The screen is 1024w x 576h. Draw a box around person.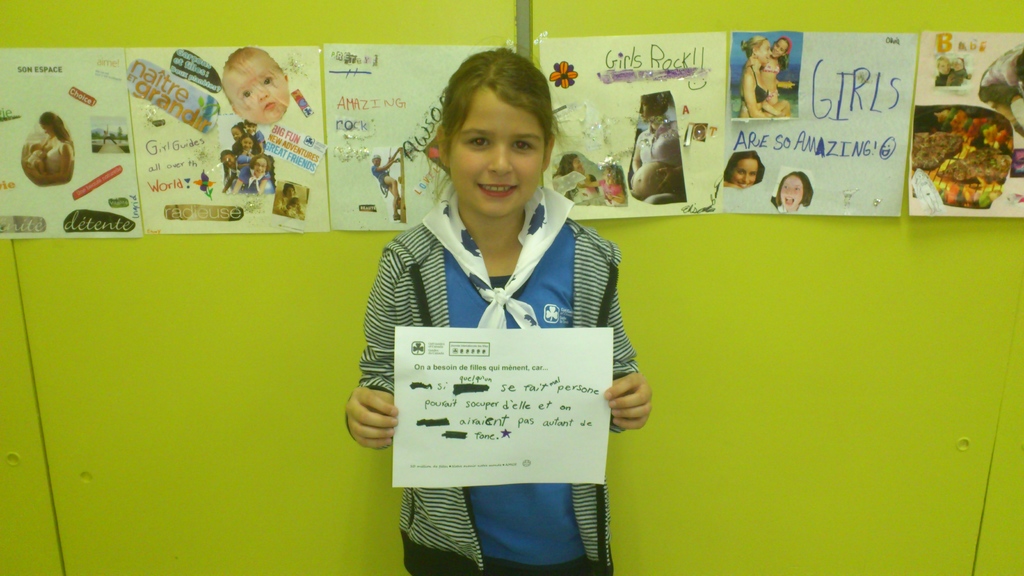
723/151/764/191.
